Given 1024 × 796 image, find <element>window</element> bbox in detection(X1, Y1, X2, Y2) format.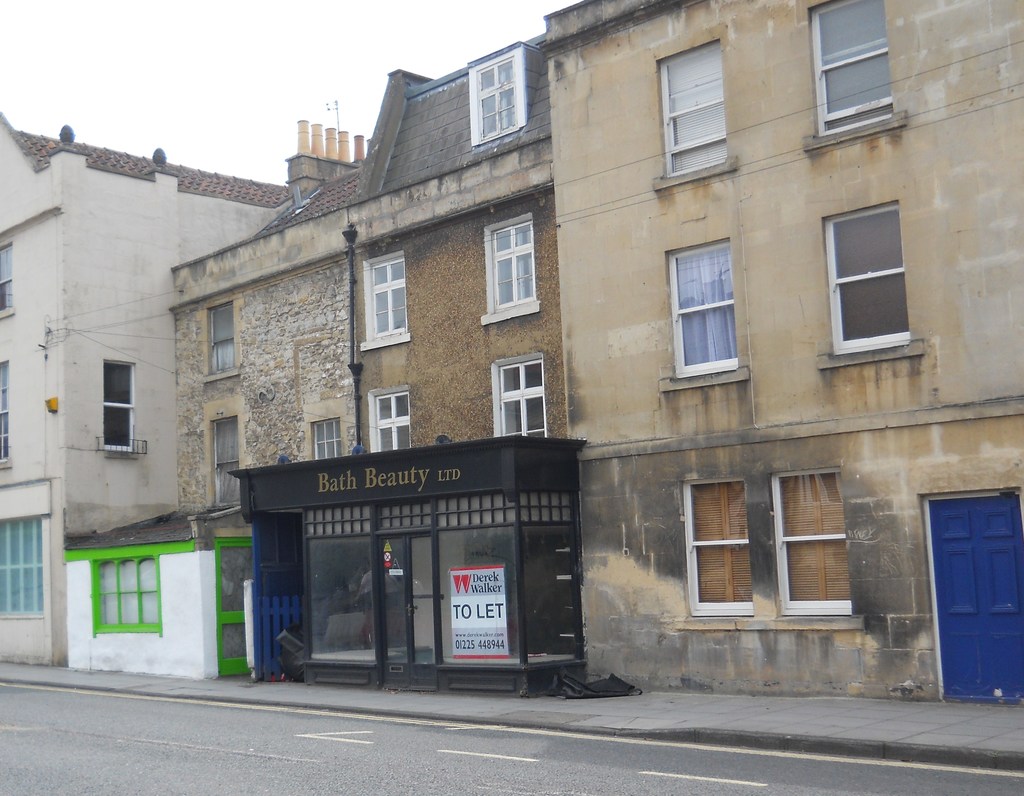
detection(481, 210, 531, 321).
